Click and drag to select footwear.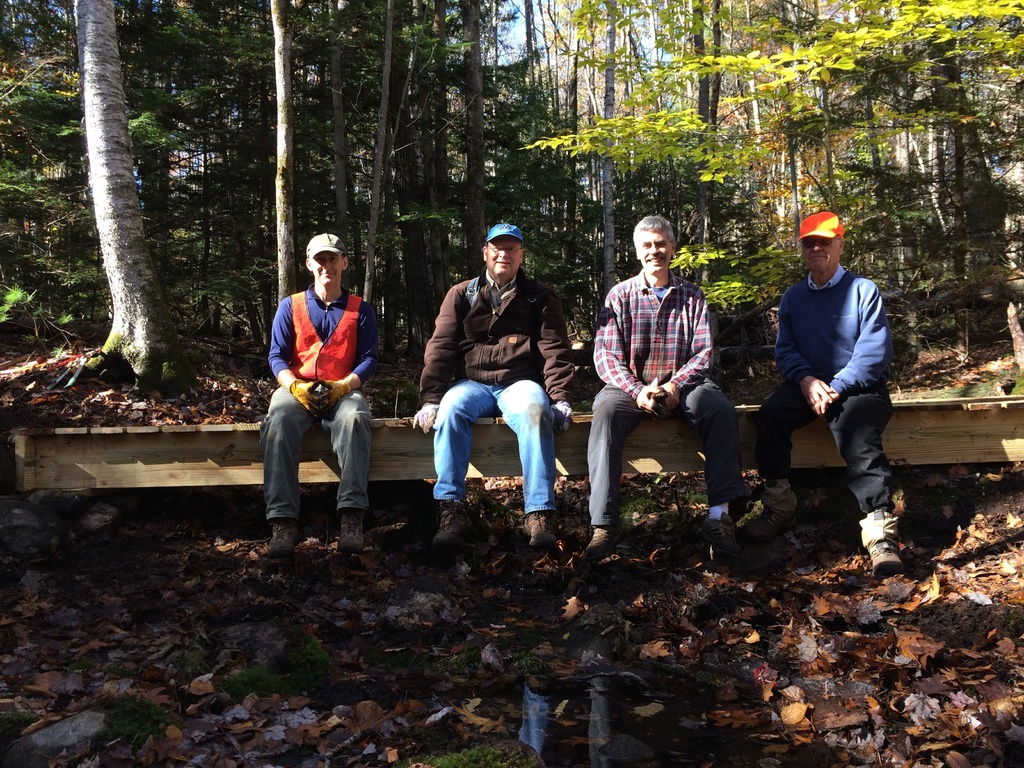
Selection: {"left": 706, "top": 512, "right": 737, "bottom": 561}.
